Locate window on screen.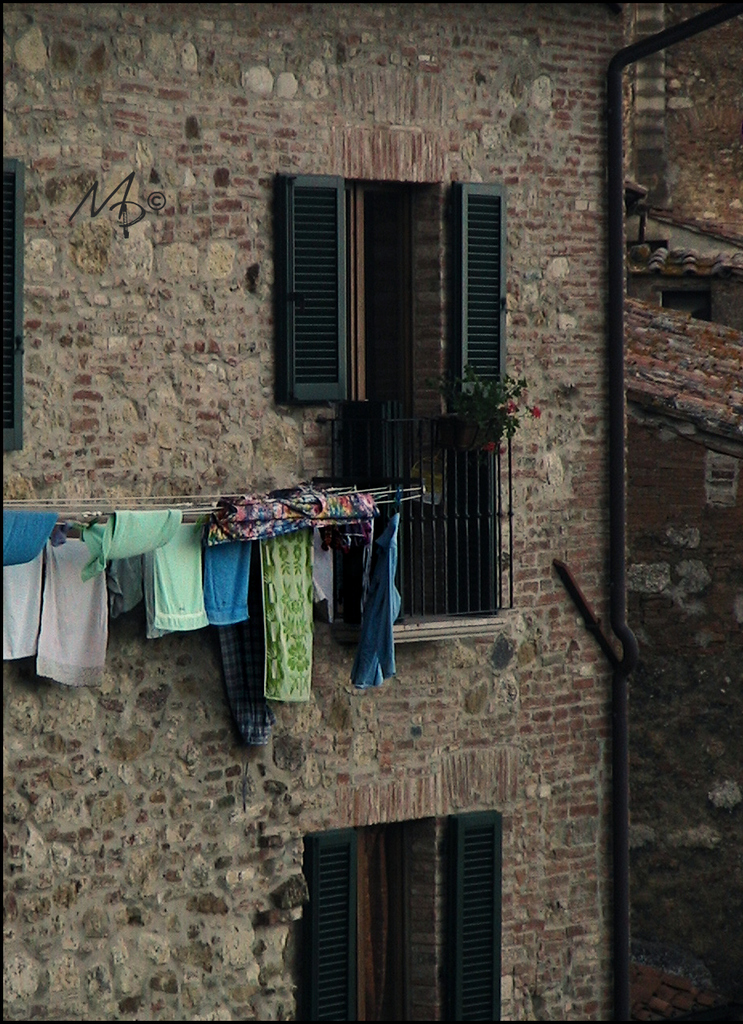
On screen at bbox=(276, 173, 515, 631).
